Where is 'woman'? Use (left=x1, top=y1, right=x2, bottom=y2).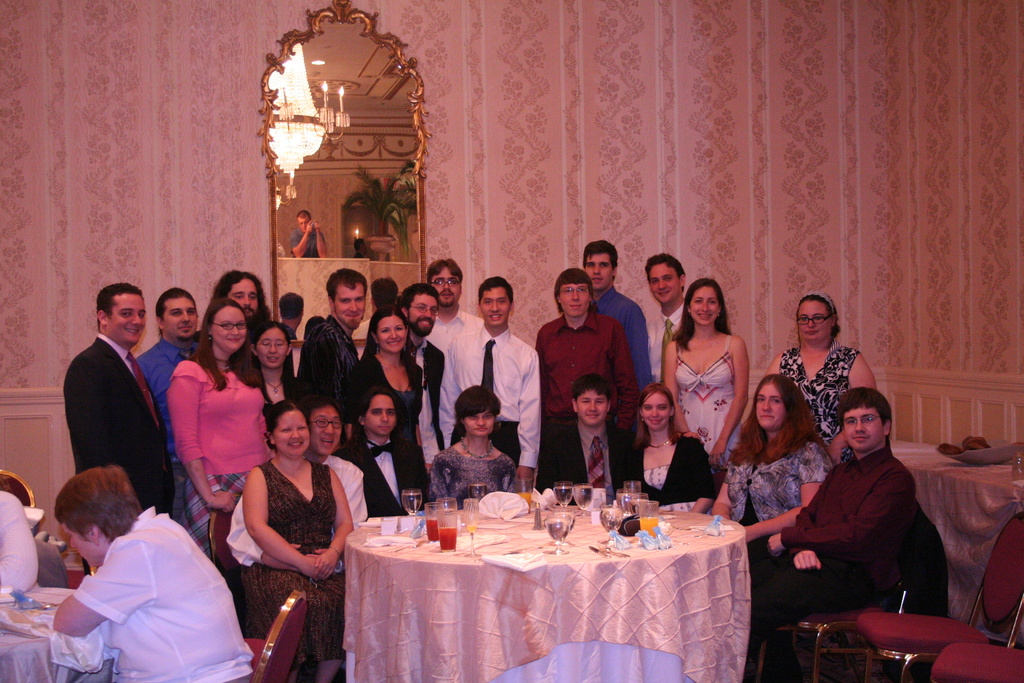
(left=425, top=384, right=519, bottom=504).
